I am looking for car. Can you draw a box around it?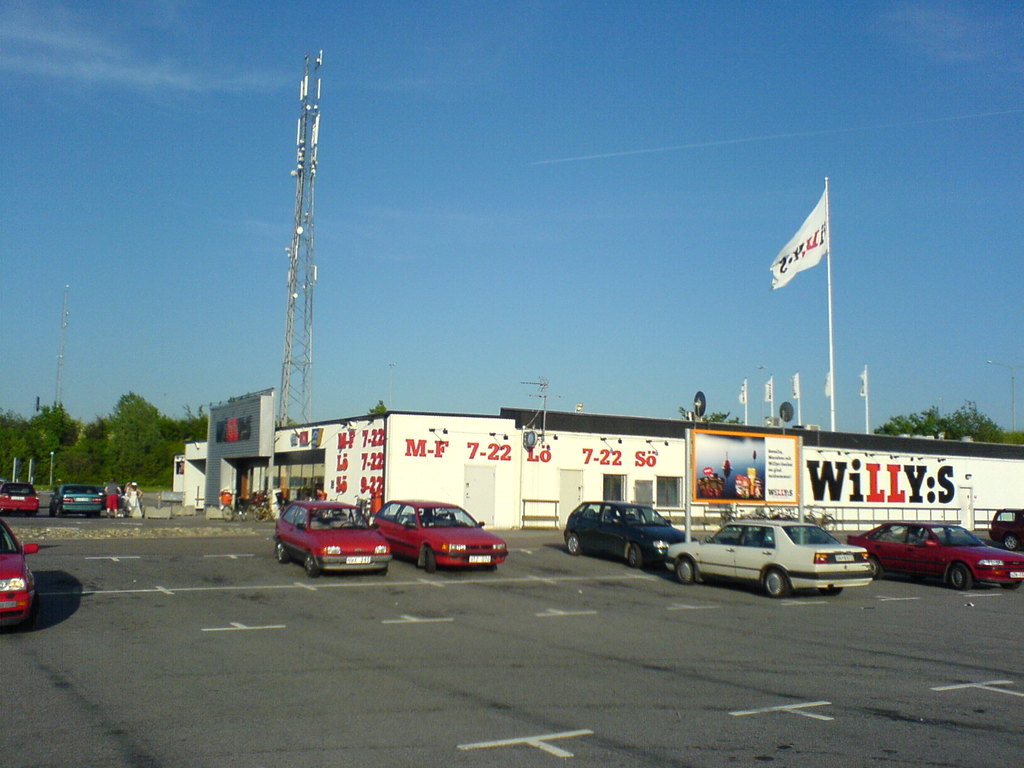
Sure, the bounding box is [left=668, top=518, right=874, bottom=598].
